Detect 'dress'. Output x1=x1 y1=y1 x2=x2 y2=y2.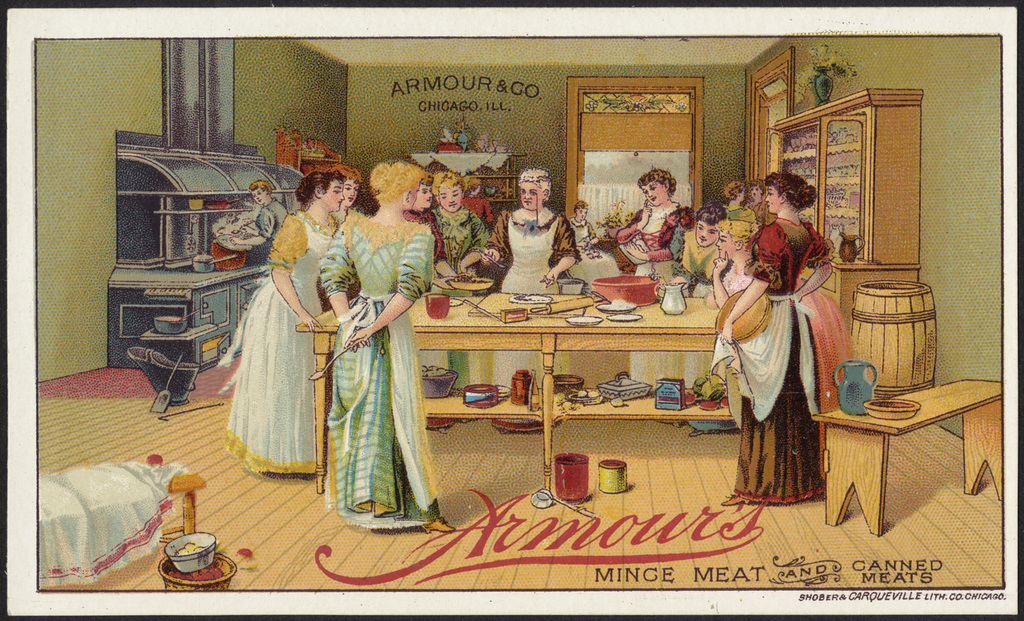
x1=429 y1=212 x2=492 y2=280.
